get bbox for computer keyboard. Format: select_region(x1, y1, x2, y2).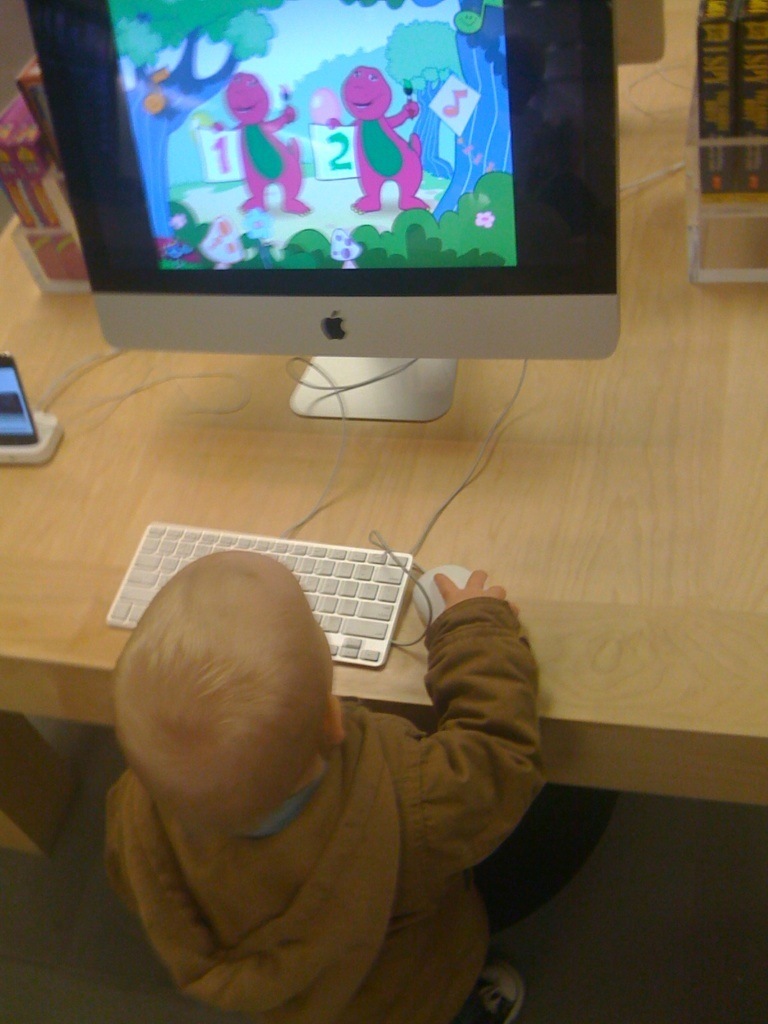
select_region(103, 359, 415, 667).
